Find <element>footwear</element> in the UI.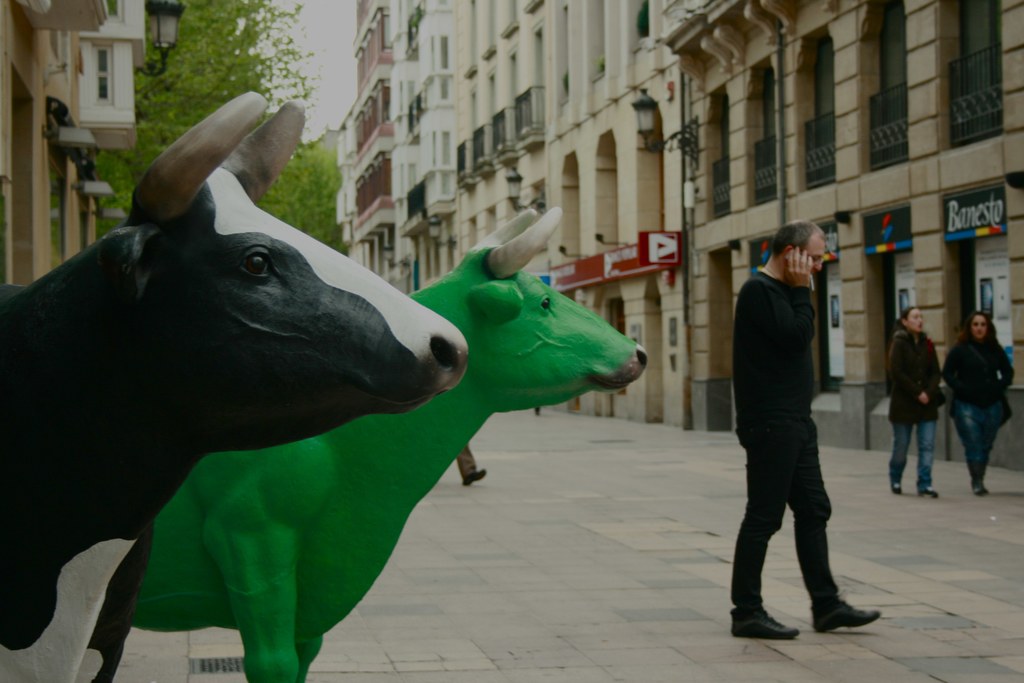
UI element at [x1=915, y1=485, x2=935, y2=498].
